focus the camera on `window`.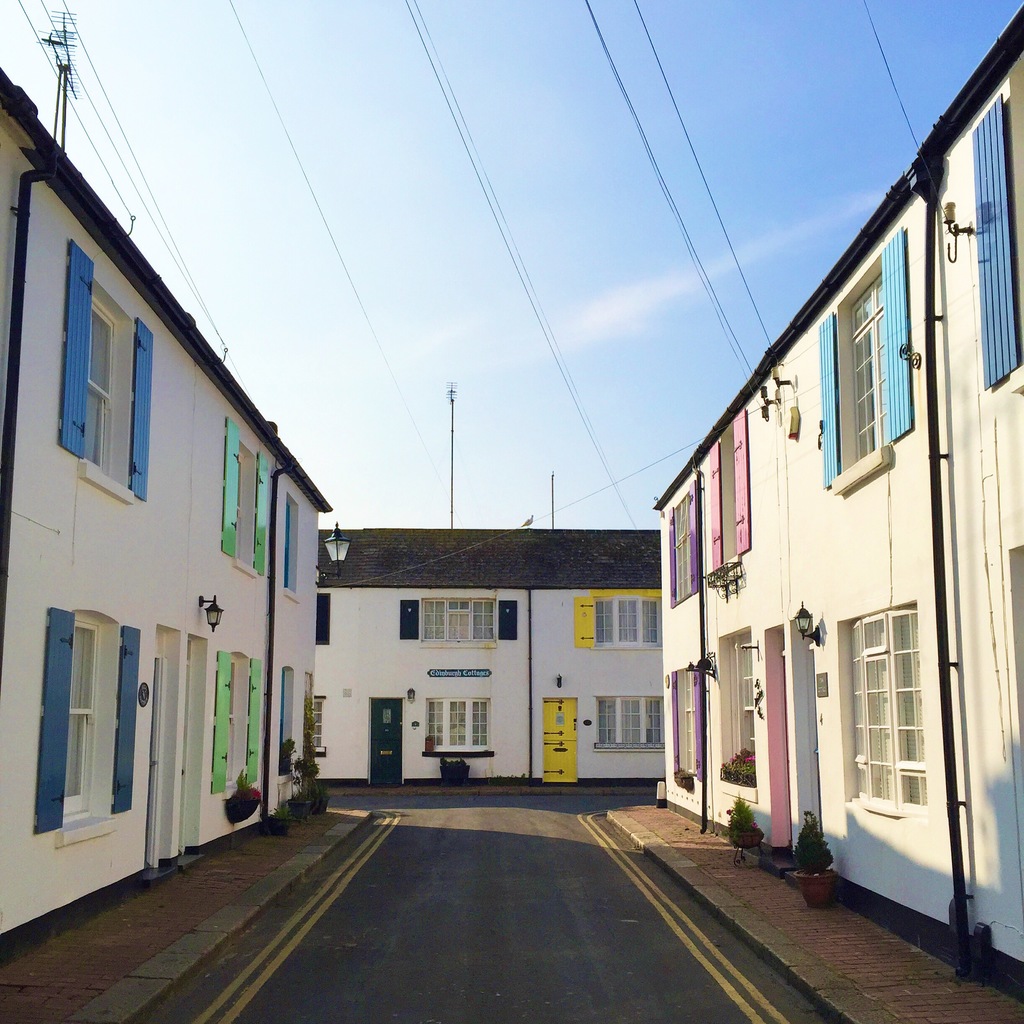
Focus region: [223,662,244,785].
